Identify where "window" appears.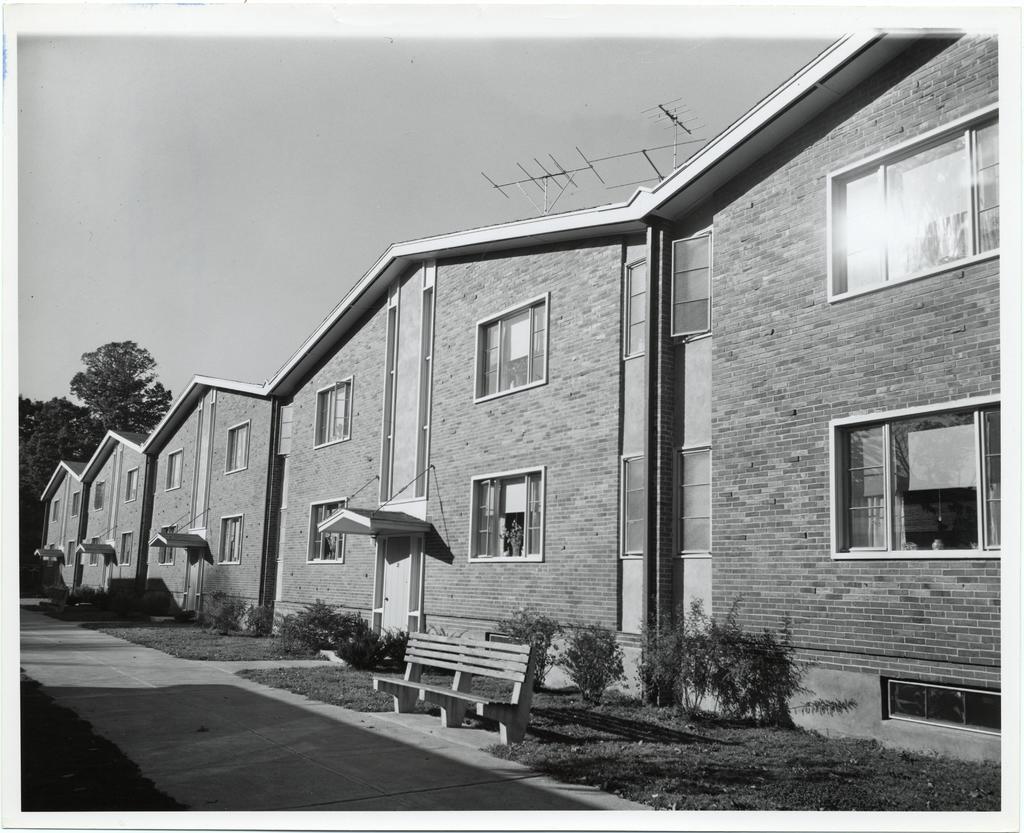
Appears at rect(170, 448, 183, 491).
